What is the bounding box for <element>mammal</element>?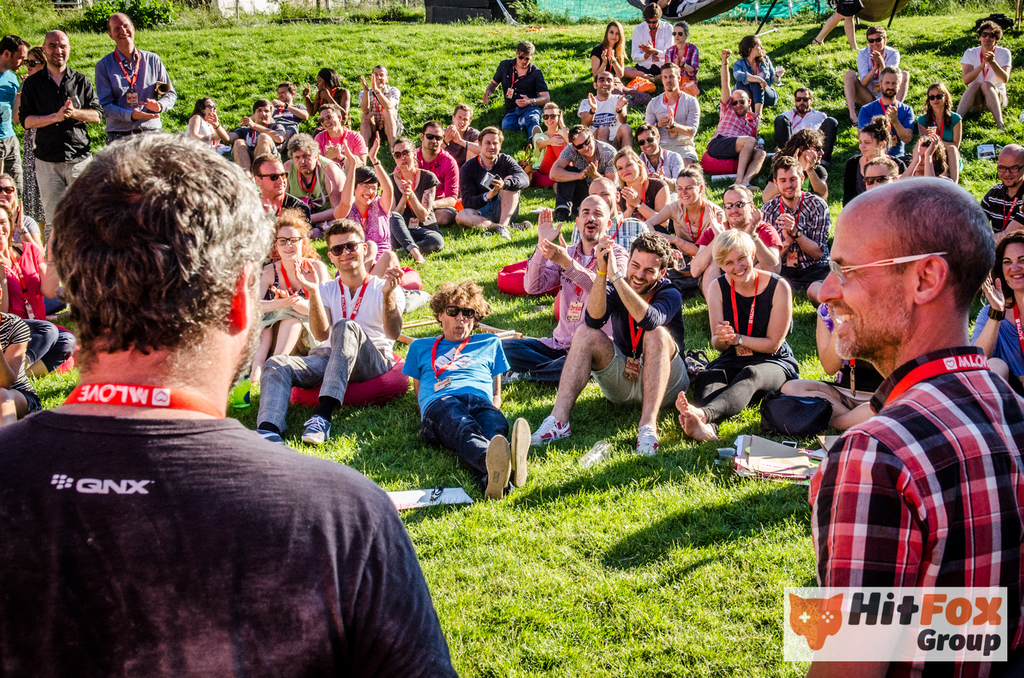
l=863, t=158, r=894, b=192.
